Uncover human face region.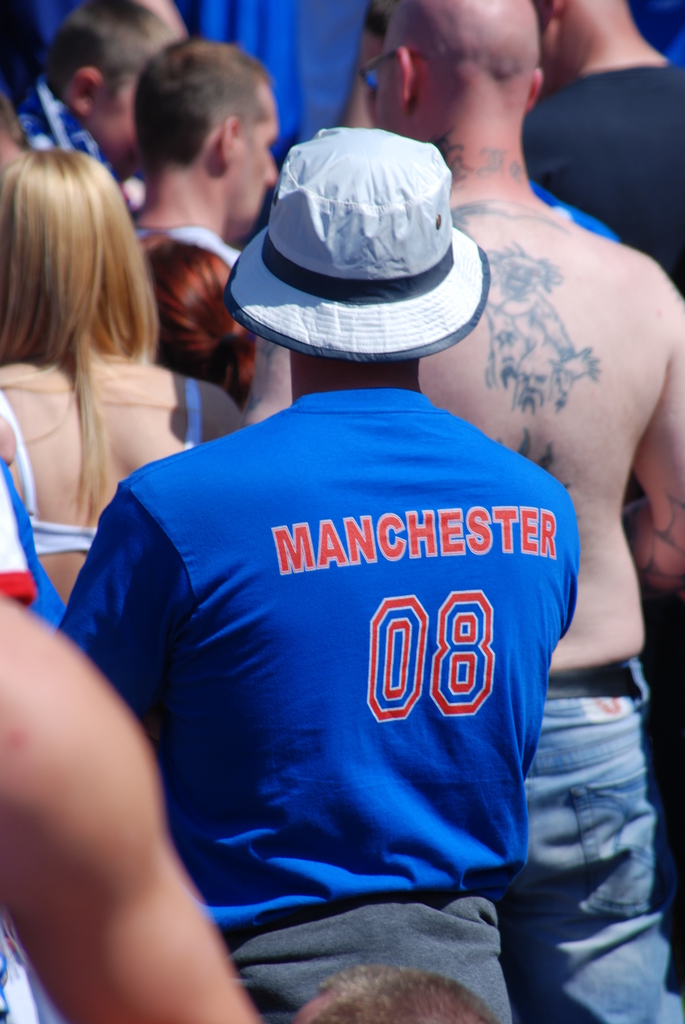
Uncovered: locate(237, 85, 277, 232).
